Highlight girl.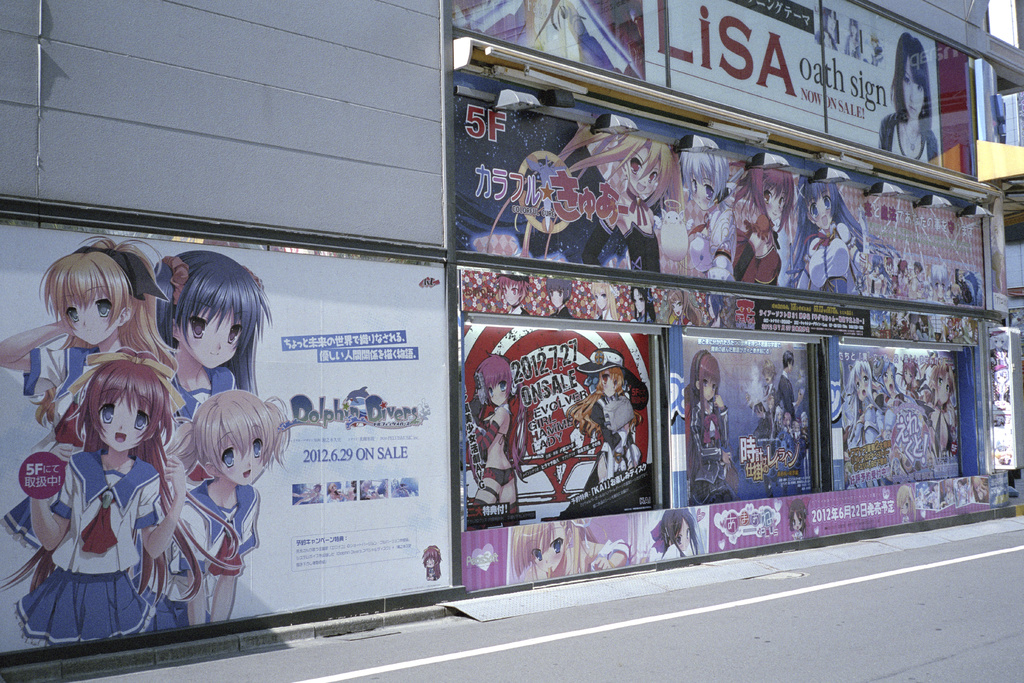
Highlighted region: (880, 34, 939, 170).
